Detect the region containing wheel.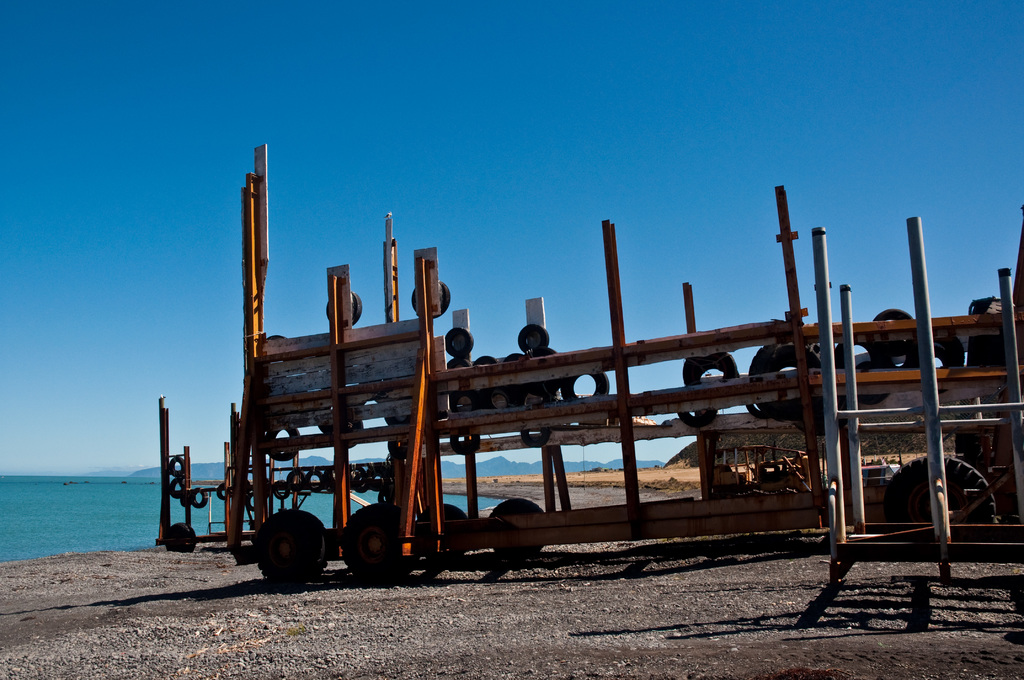
bbox=[557, 371, 609, 407].
